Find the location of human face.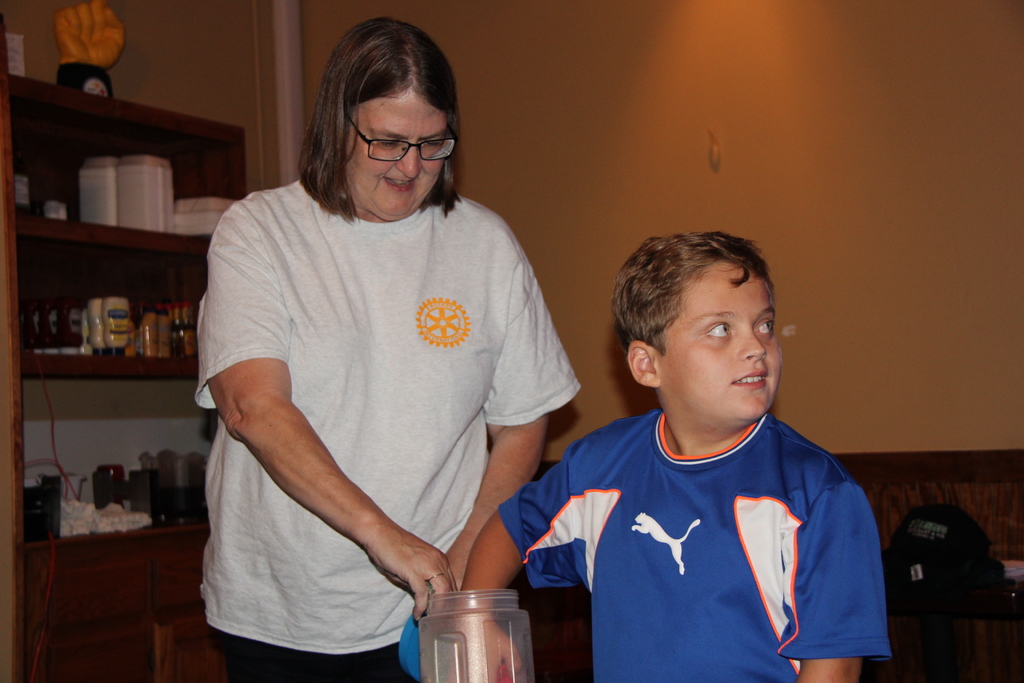
Location: bbox=(655, 261, 783, 418).
